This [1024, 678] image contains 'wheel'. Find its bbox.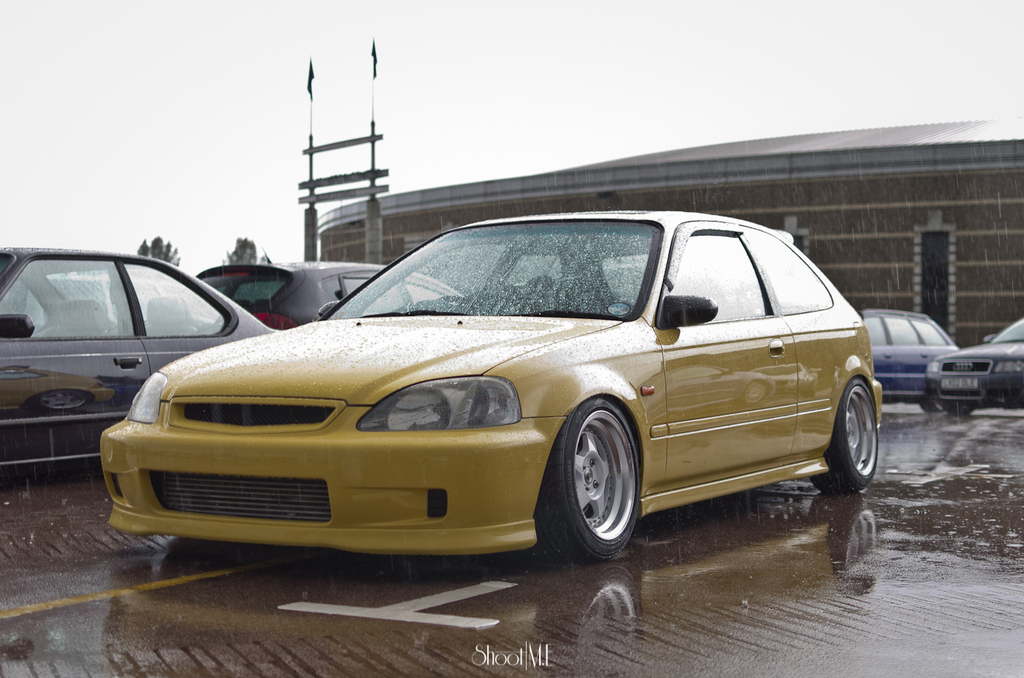
554 400 664 573.
